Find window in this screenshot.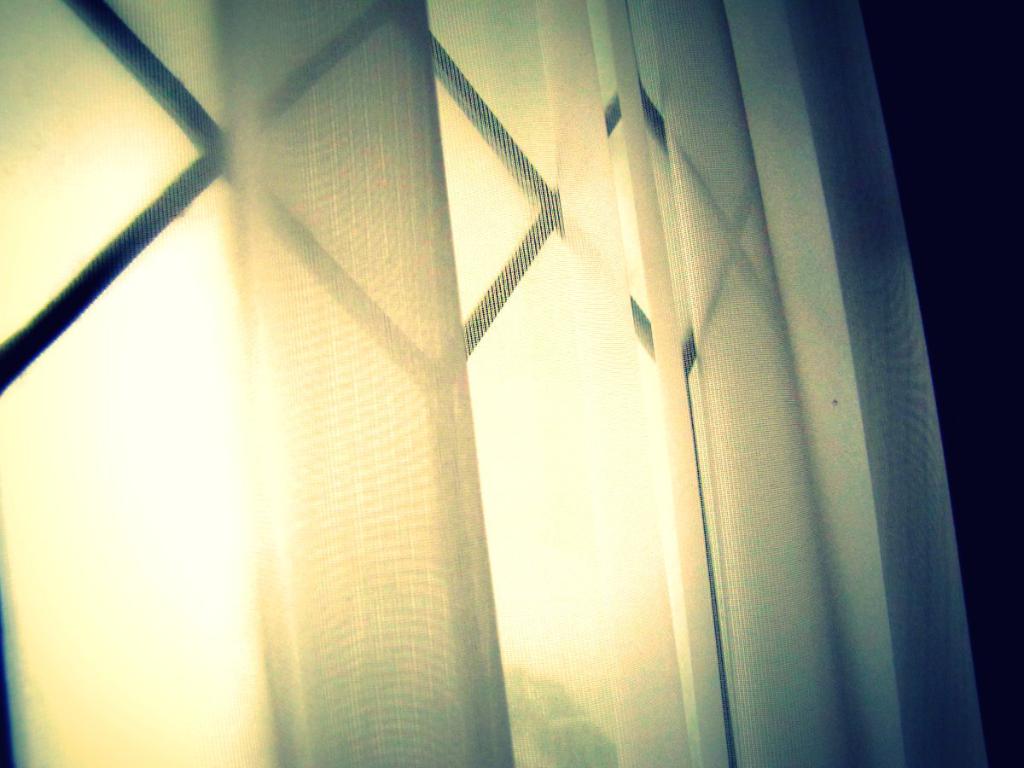
The bounding box for window is pyautogui.locateOnScreen(0, 0, 975, 767).
